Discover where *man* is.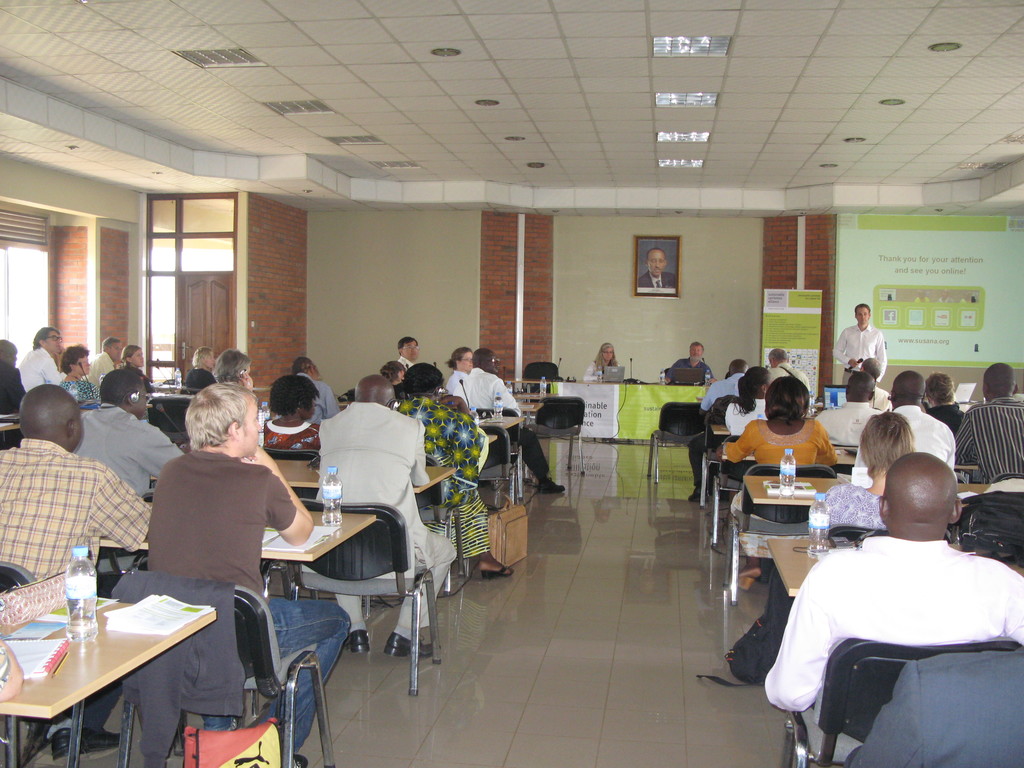
Discovered at Rect(0, 337, 24, 416).
